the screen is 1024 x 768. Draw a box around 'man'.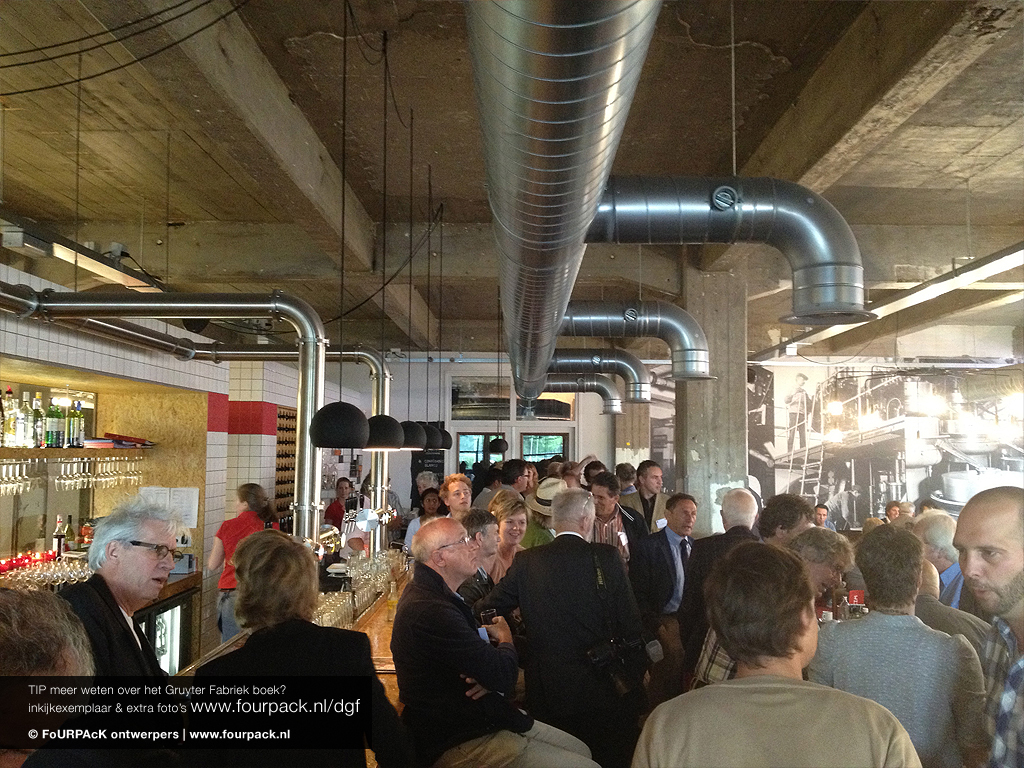
locate(470, 484, 656, 767).
